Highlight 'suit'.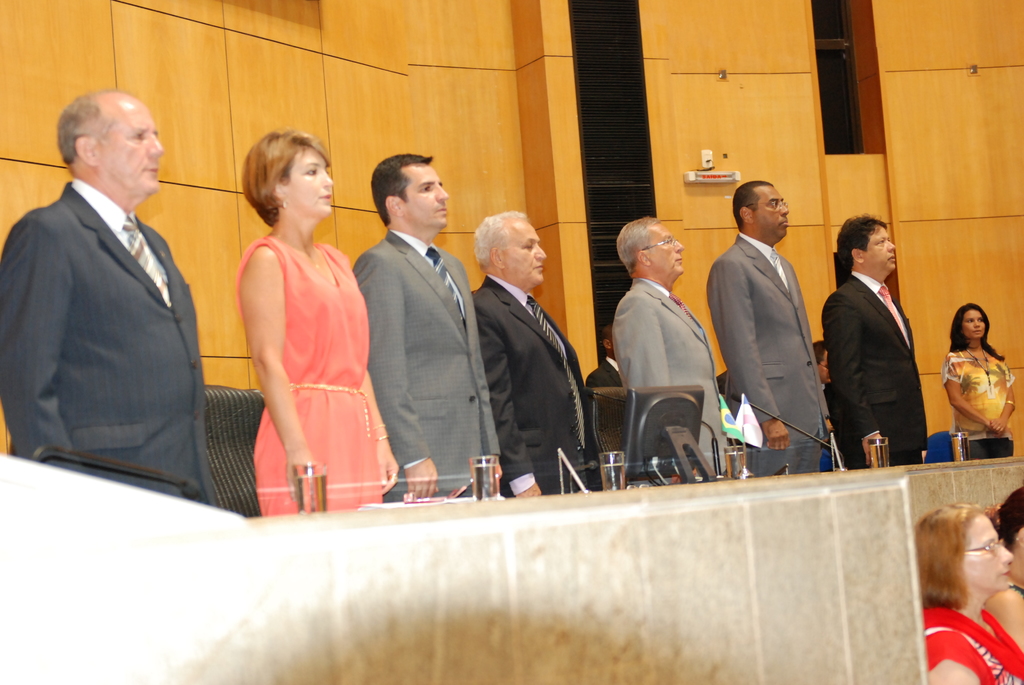
Highlighted region: select_region(609, 276, 735, 476).
